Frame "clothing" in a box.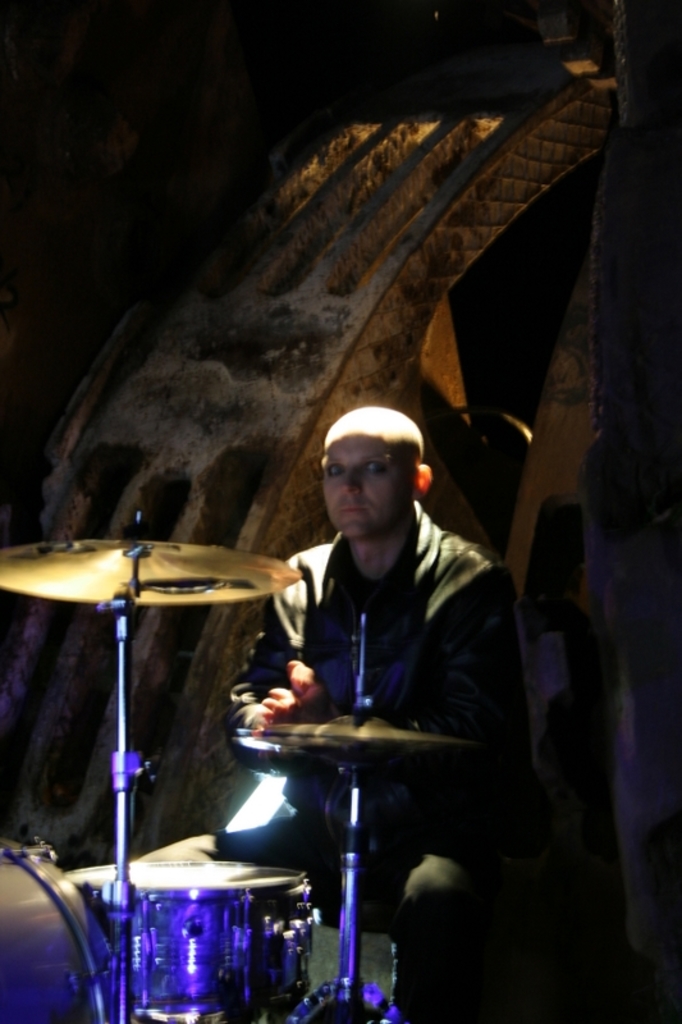
262,475,499,837.
